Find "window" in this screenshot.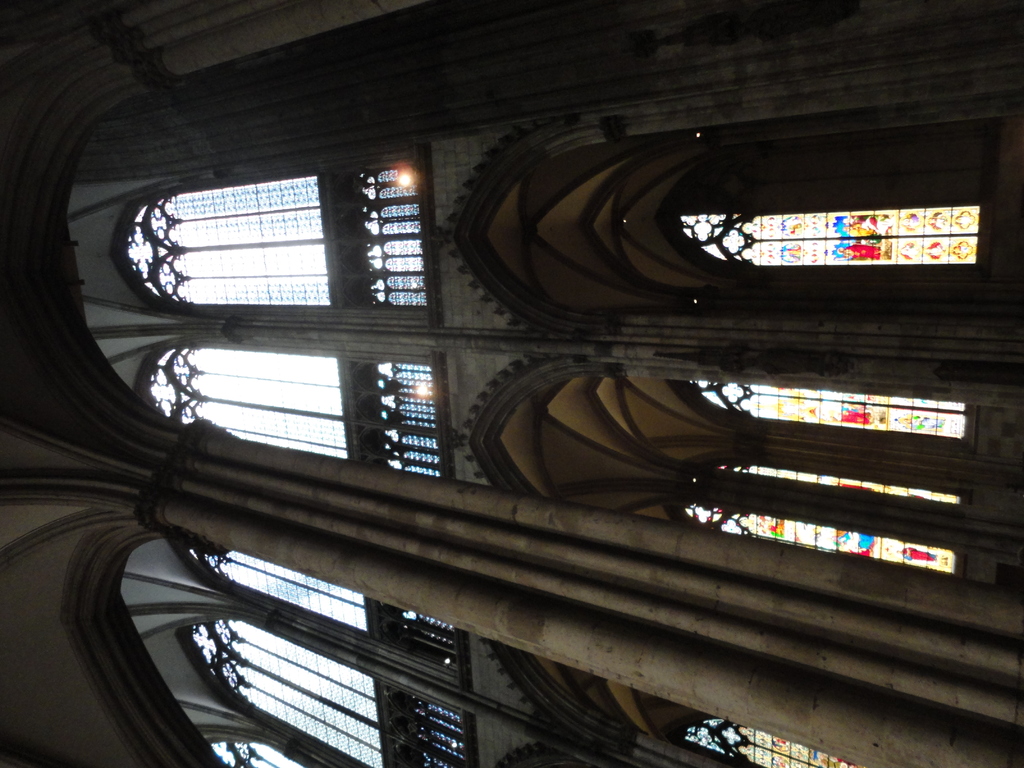
The bounding box for "window" is bbox(676, 207, 979, 264).
